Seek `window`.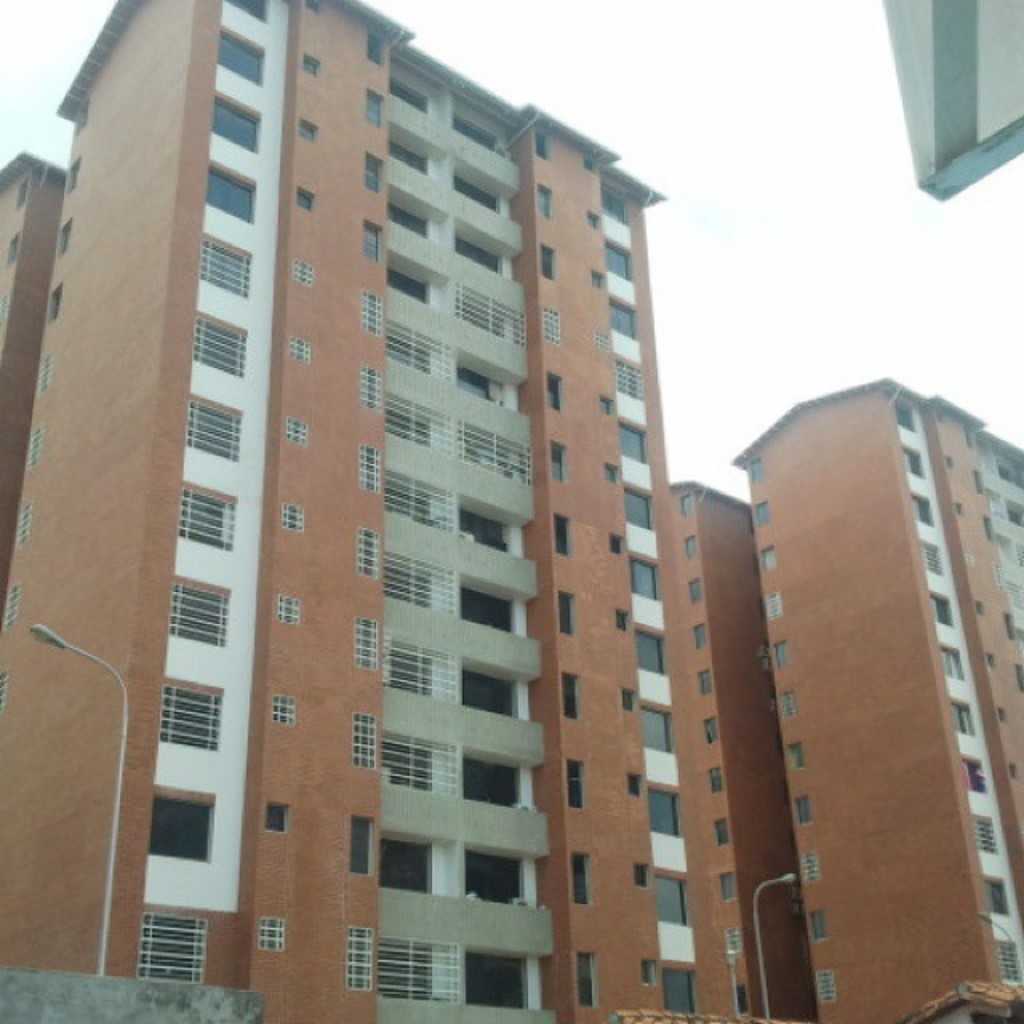
606,461,618,491.
